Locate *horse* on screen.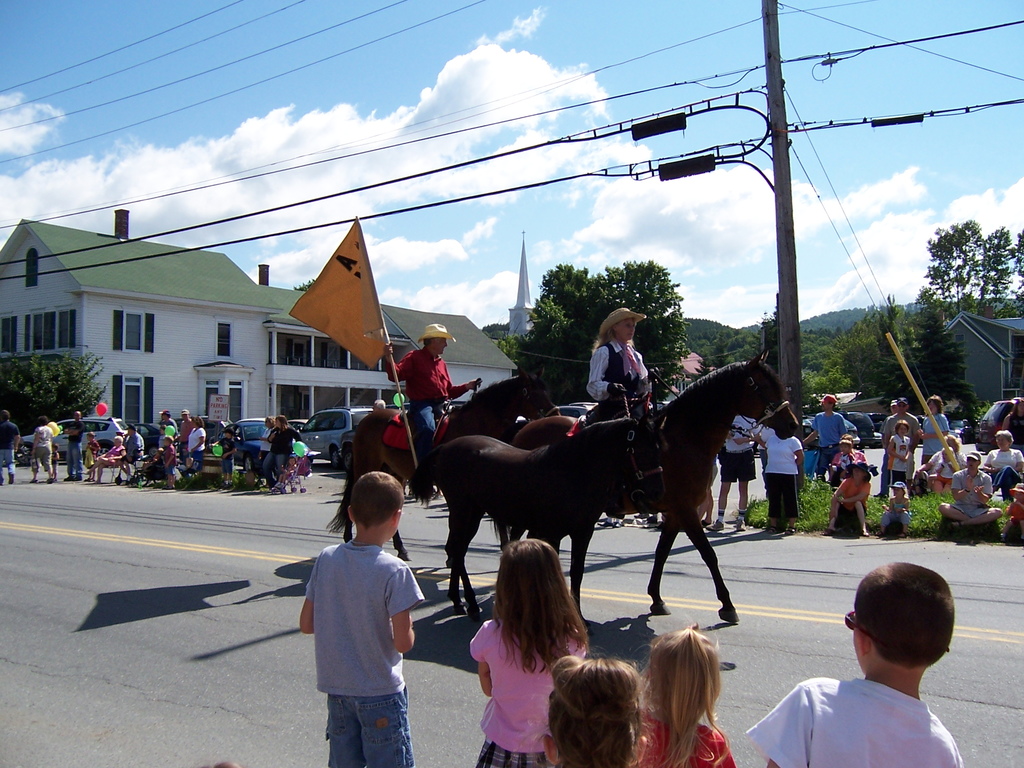
On screen at pyautogui.locateOnScreen(486, 346, 801, 626).
